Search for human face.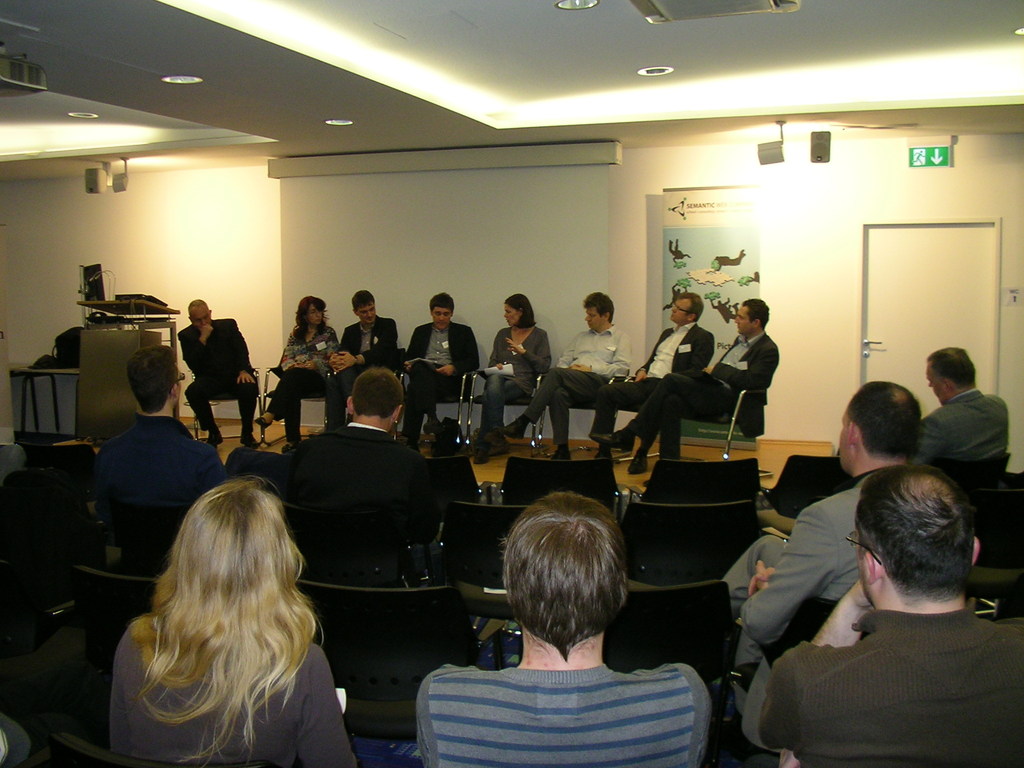
Found at <bbox>585, 310, 599, 331</bbox>.
